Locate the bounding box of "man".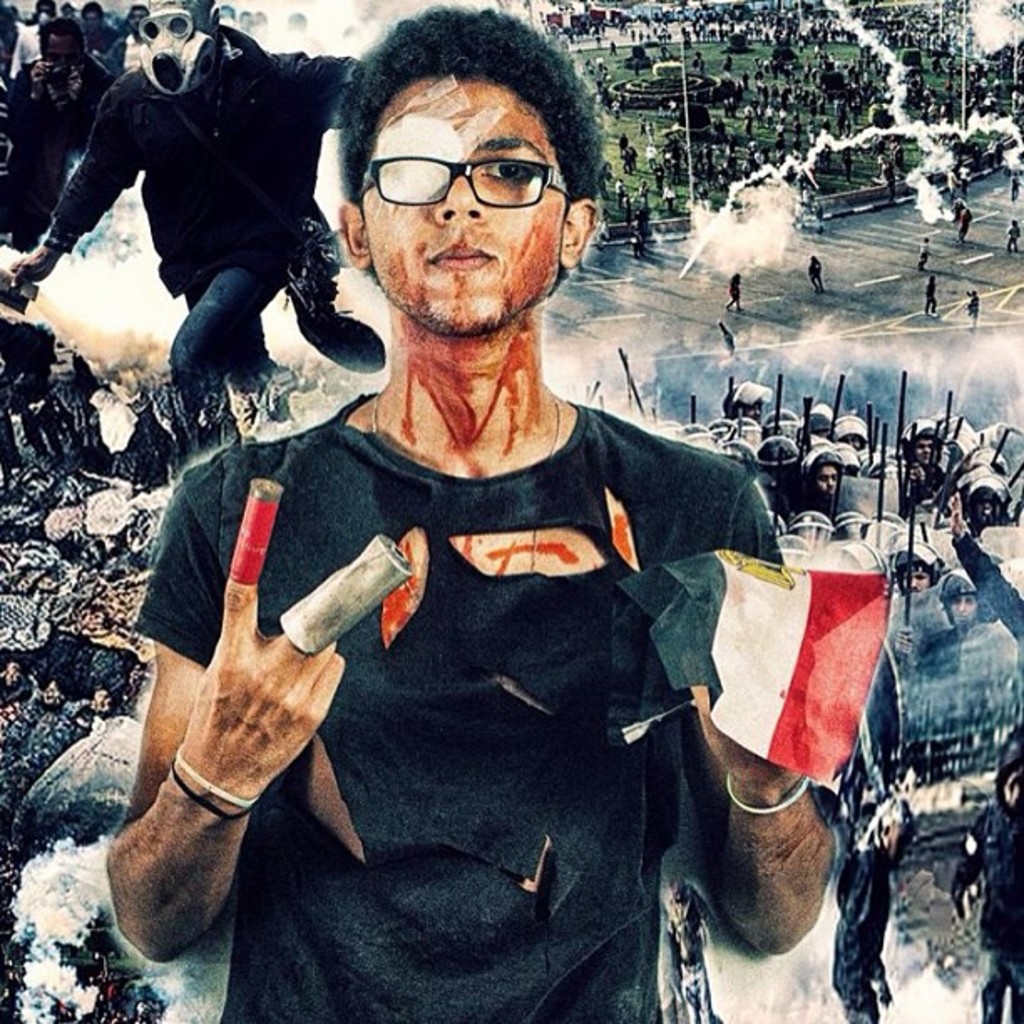
Bounding box: crop(131, 67, 842, 1014).
